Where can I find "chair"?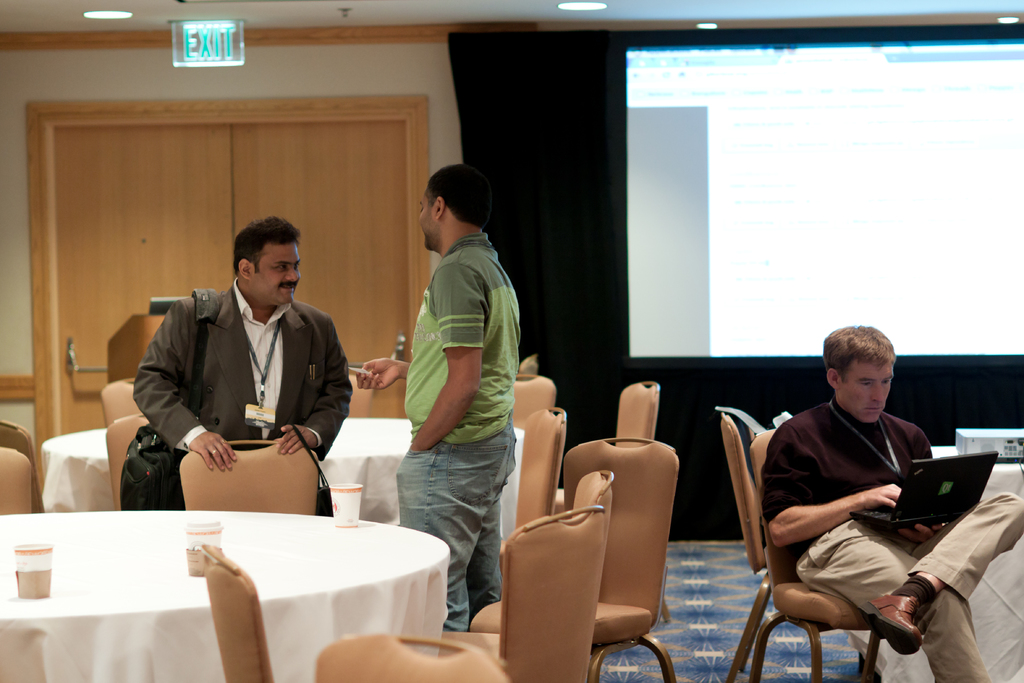
You can find it at Rect(191, 536, 269, 682).
